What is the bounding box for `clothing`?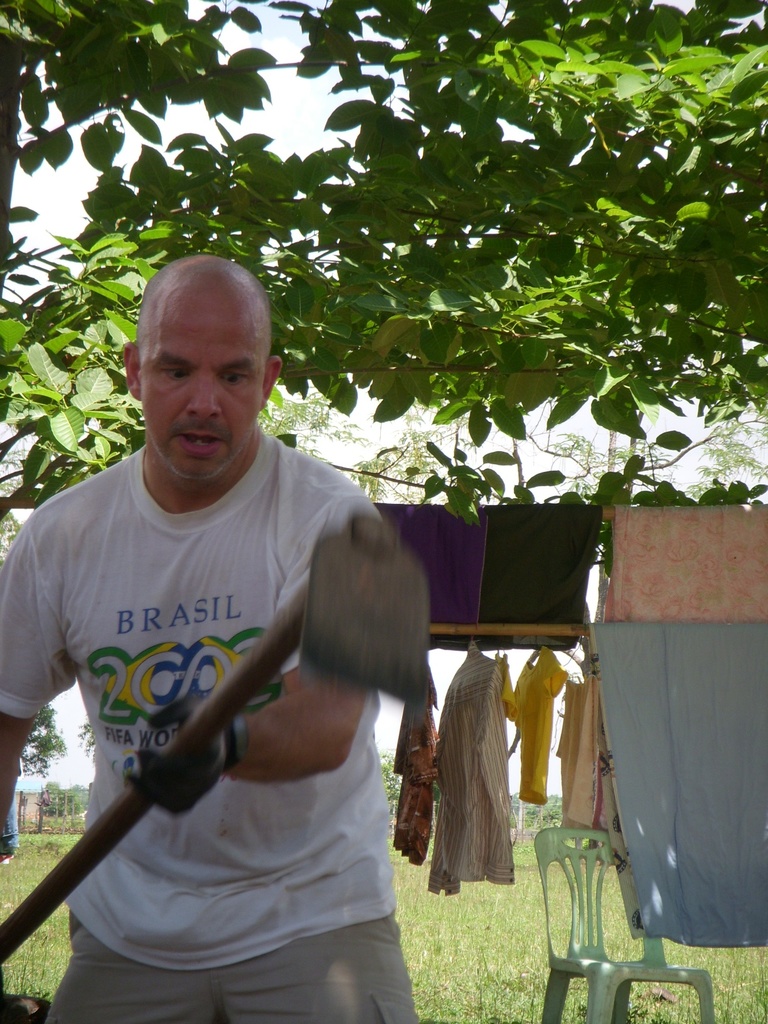
(x1=0, y1=404, x2=434, y2=1011).
